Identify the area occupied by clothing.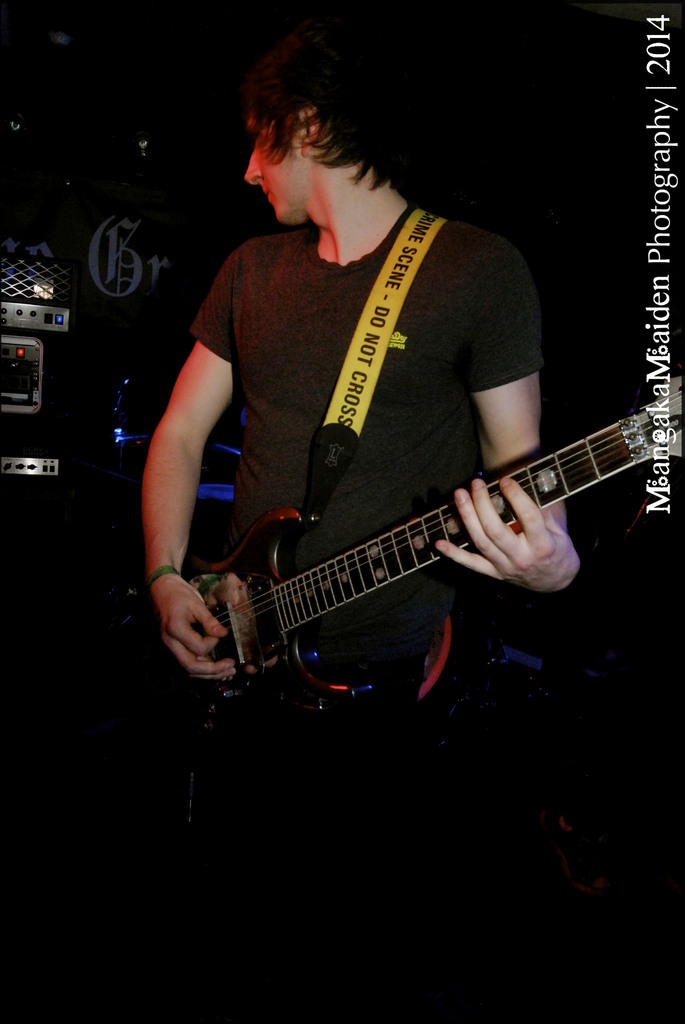
Area: (x1=184, y1=246, x2=572, y2=1017).
